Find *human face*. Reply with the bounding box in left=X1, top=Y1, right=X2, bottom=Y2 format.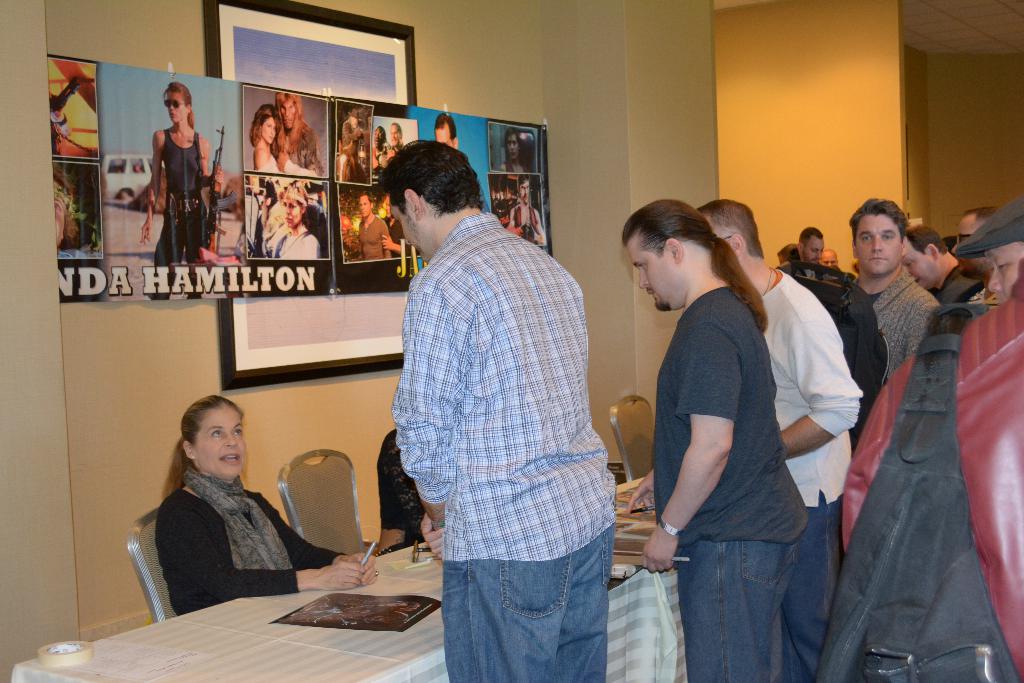
left=260, top=118, right=276, bottom=147.
